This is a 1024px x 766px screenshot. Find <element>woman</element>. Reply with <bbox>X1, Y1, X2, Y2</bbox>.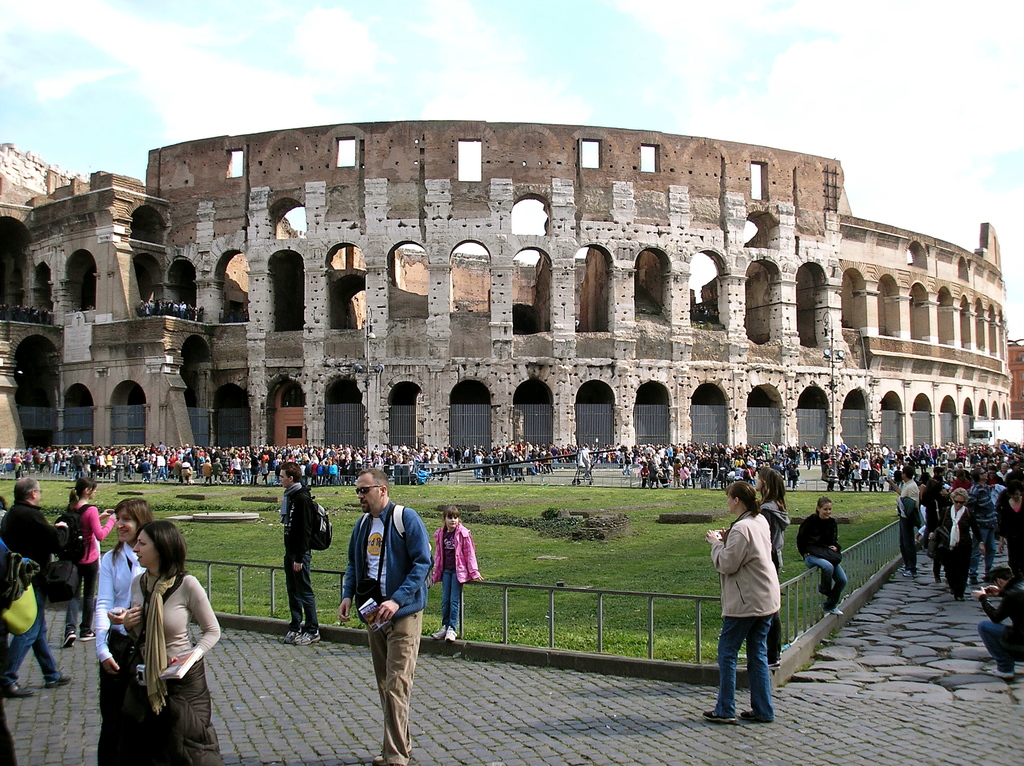
<bbox>949, 467, 972, 491</bbox>.
